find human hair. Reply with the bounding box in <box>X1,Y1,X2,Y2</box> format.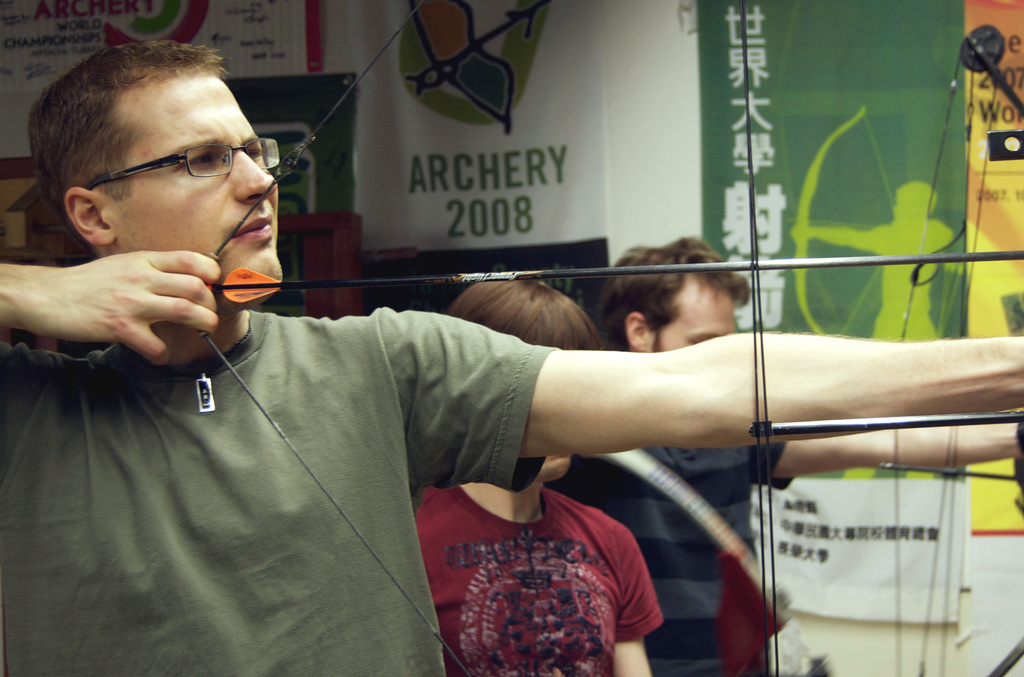
<box>31,39,261,220</box>.
